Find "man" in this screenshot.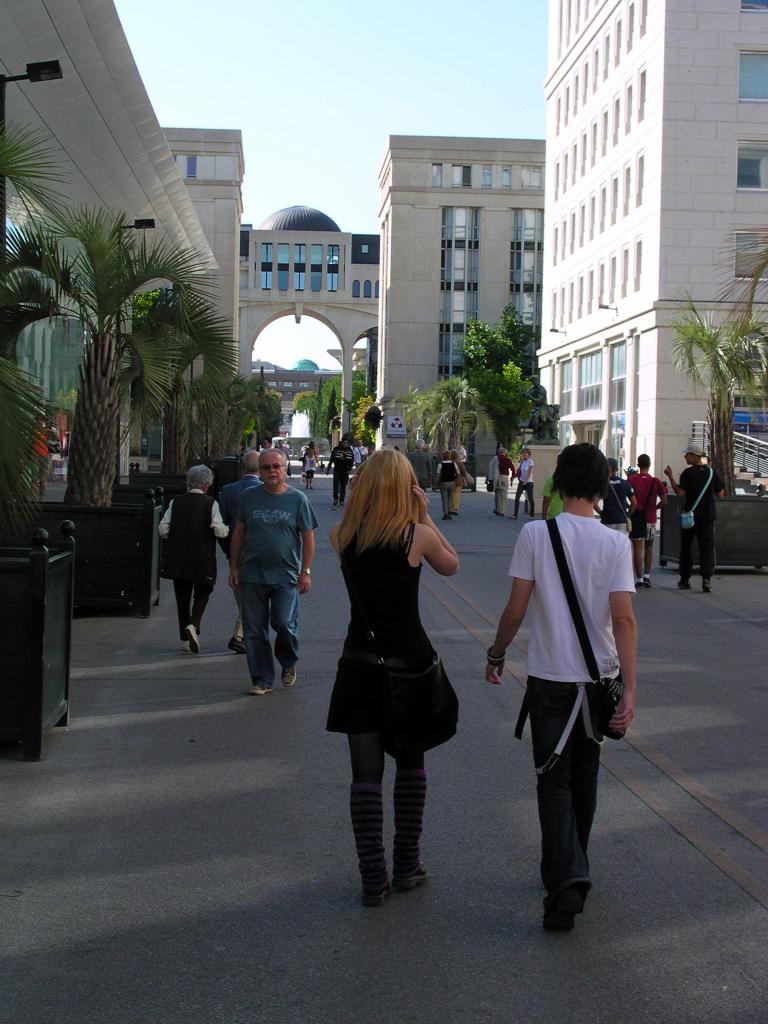
The bounding box for "man" is 209, 449, 256, 652.
